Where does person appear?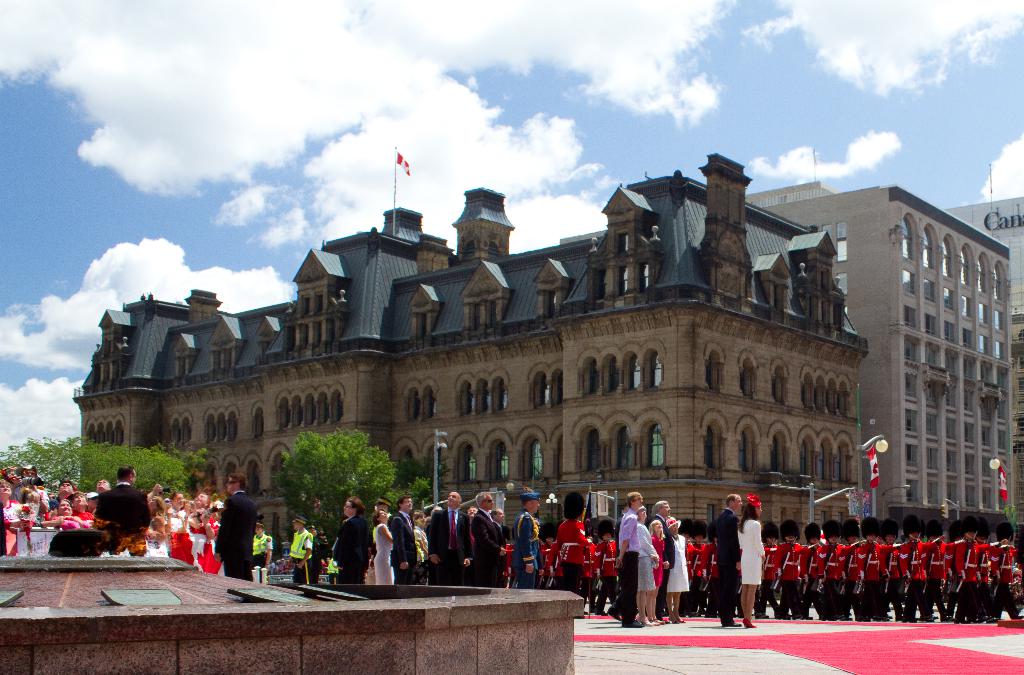
Appears at [left=622, top=504, right=668, bottom=627].
